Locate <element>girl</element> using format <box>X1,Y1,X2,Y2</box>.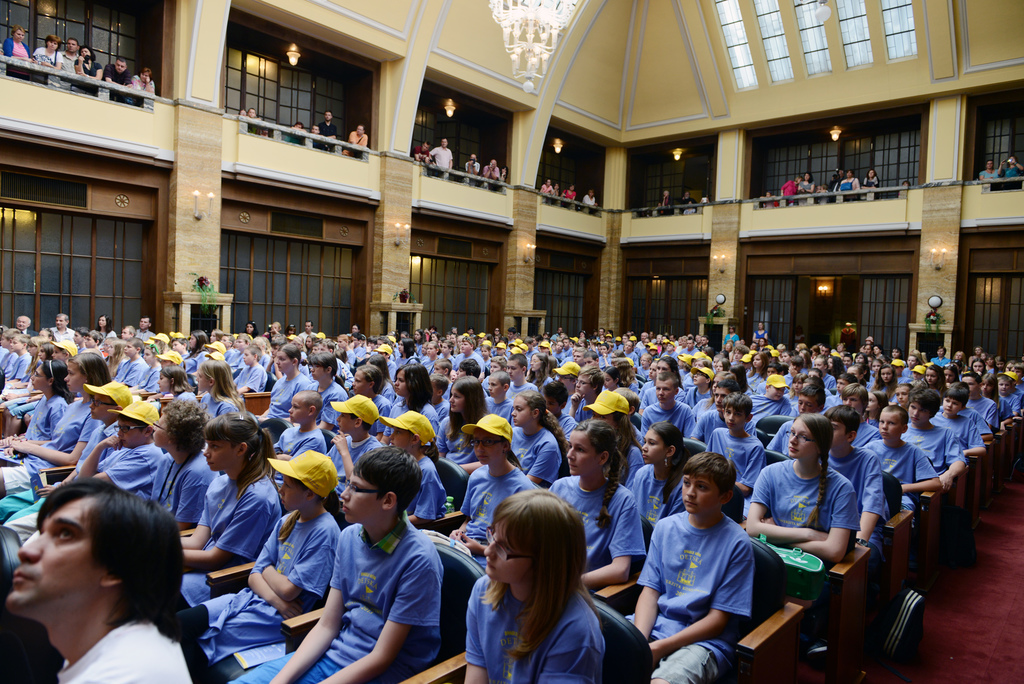
<box>863,388,887,427</box>.
